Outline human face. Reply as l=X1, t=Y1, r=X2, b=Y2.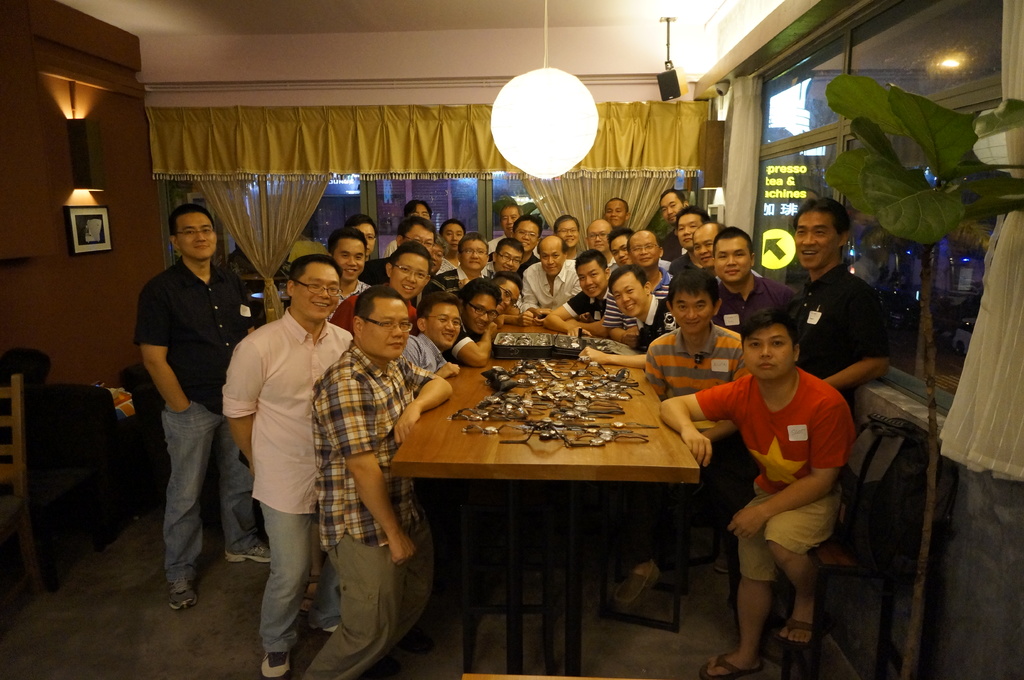
l=355, t=219, r=379, b=255.
